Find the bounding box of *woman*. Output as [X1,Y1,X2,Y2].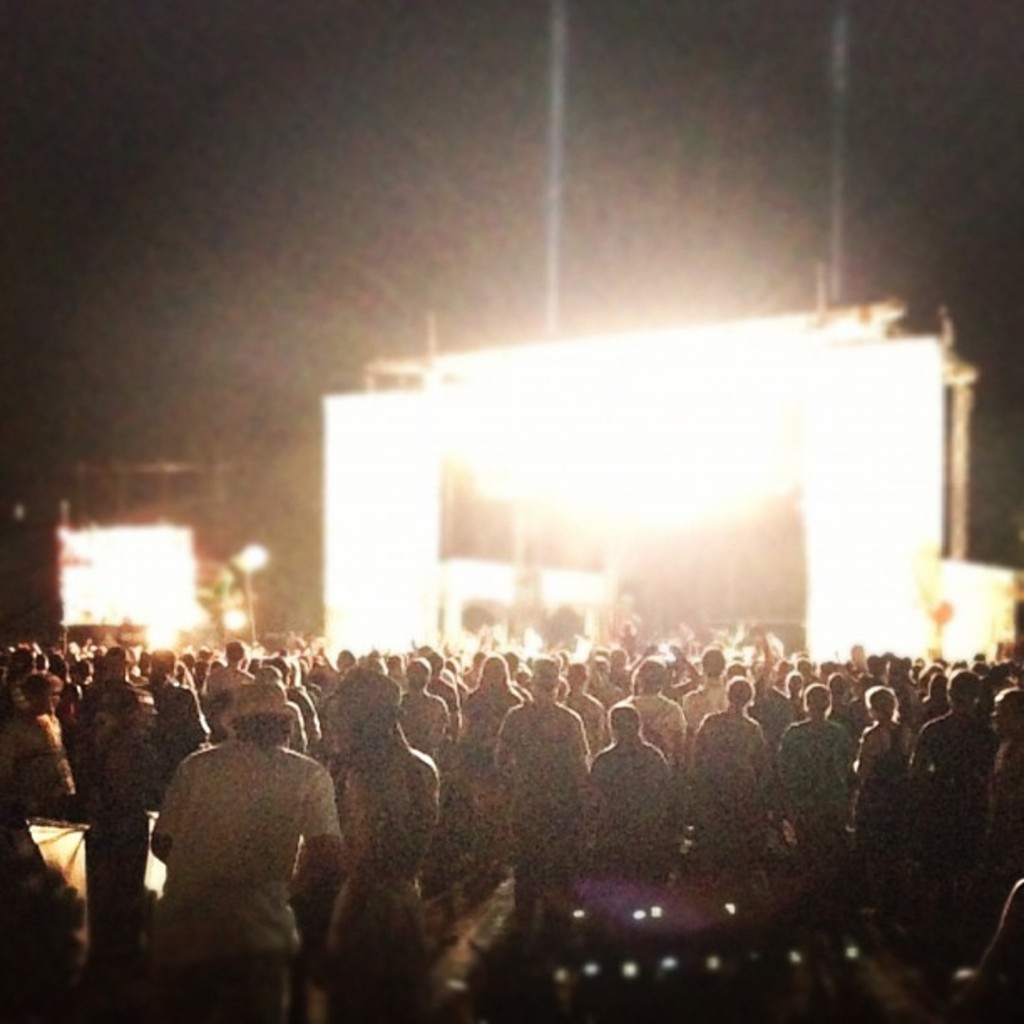
[857,679,897,880].
